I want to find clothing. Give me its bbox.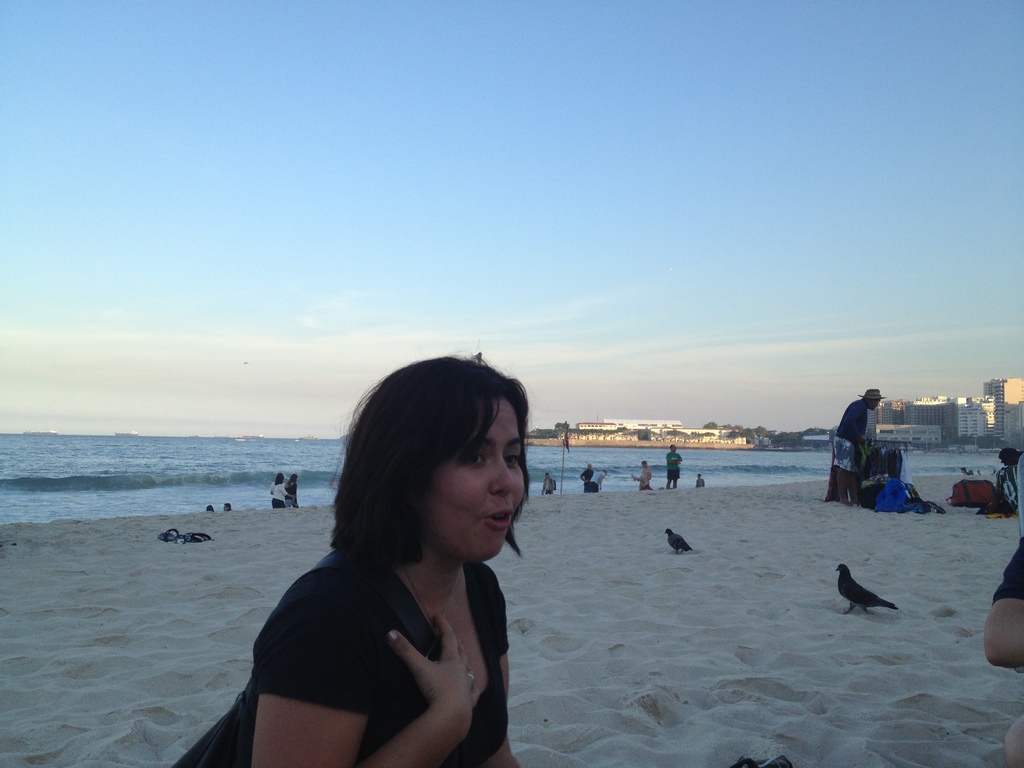
l=541, t=477, r=555, b=494.
